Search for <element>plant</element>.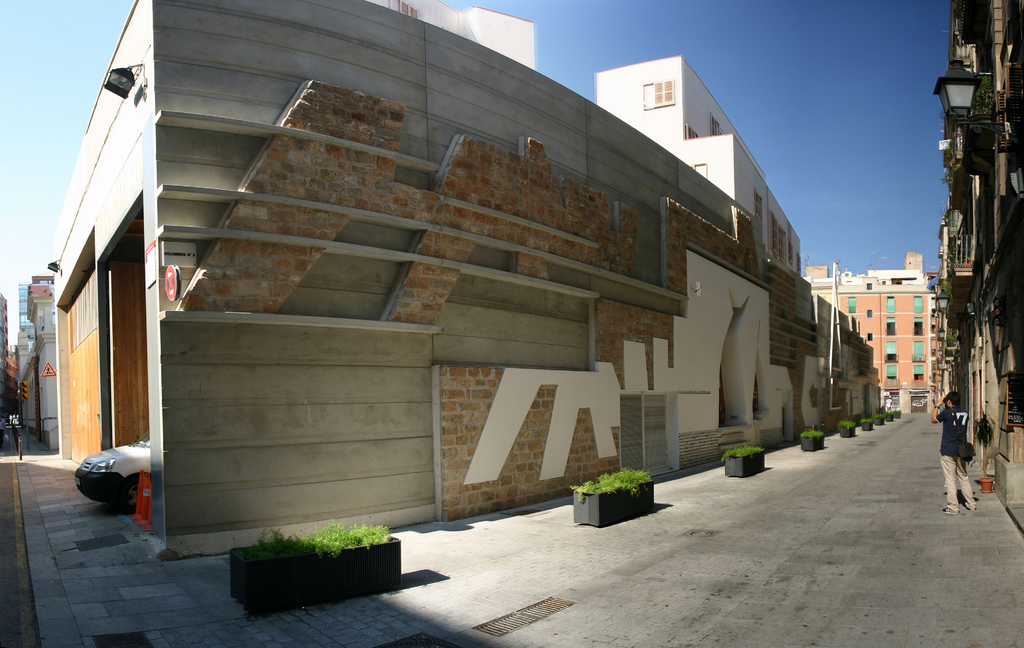
Found at (979,410,995,444).
